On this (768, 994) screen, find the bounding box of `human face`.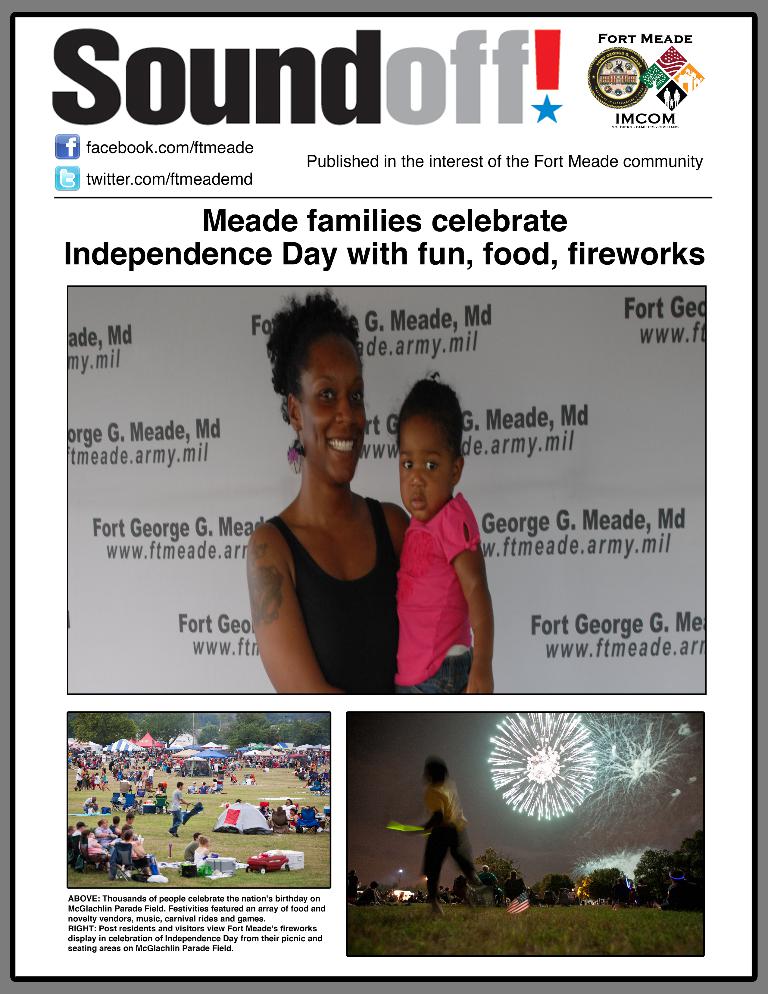
Bounding box: [300, 332, 366, 478].
